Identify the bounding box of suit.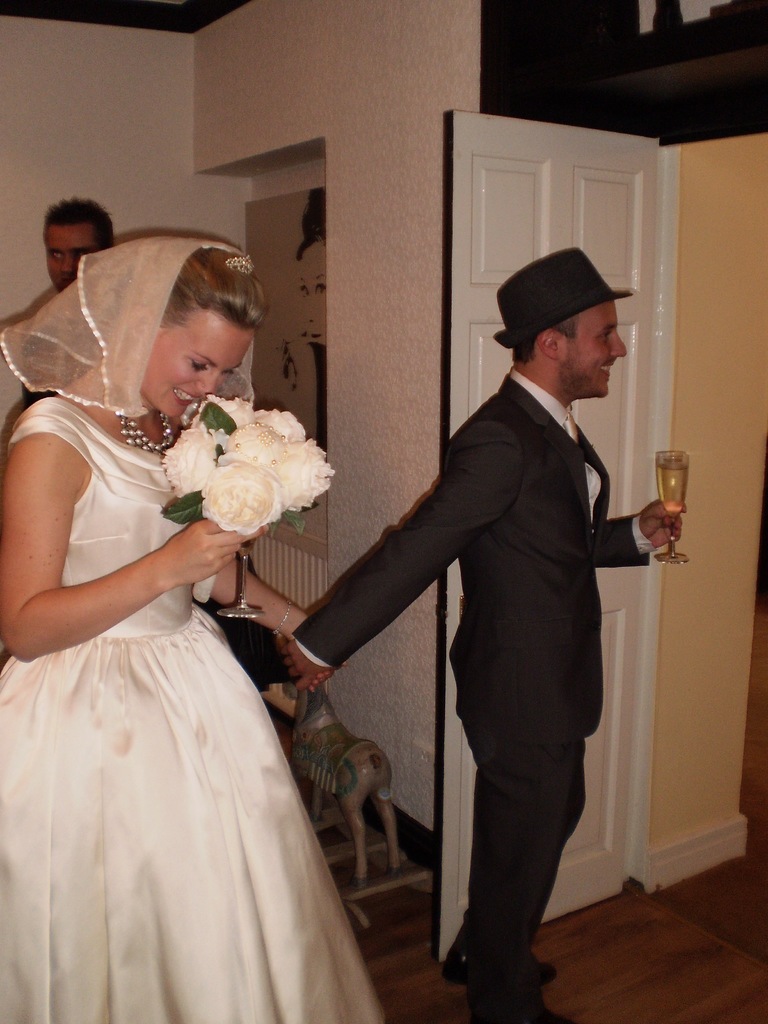
333:258:646:1003.
